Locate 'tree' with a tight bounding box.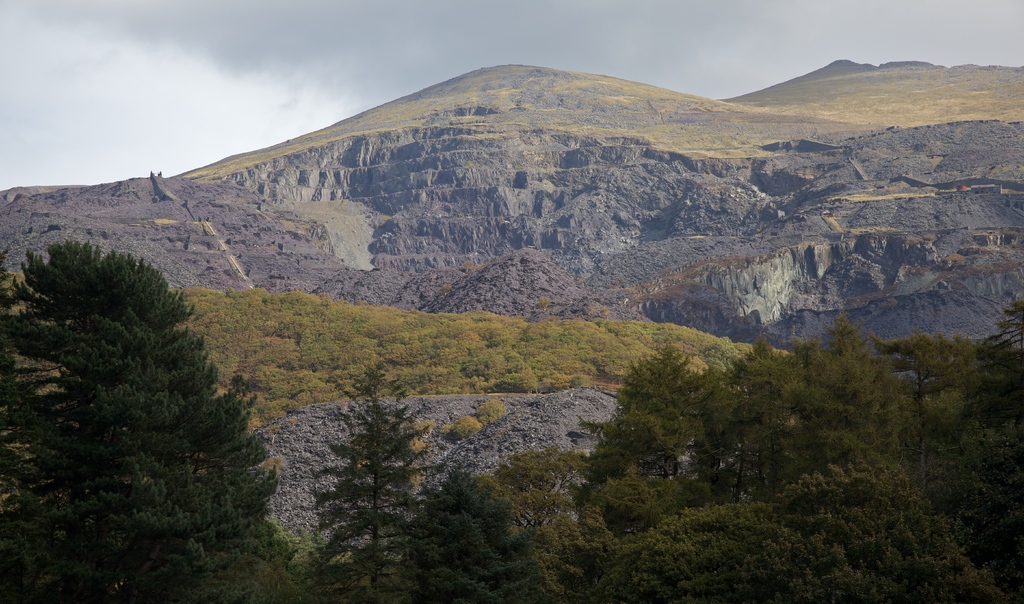
<bbox>301, 350, 444, 603</bbox>.
